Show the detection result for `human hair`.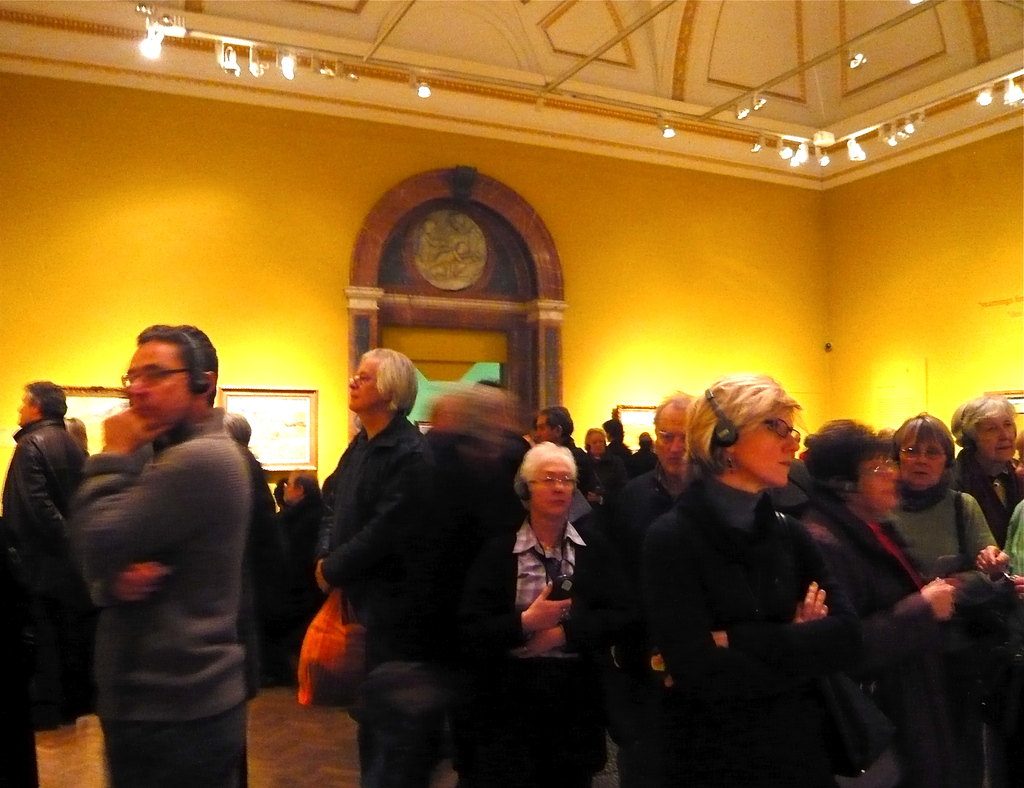
bbox=(950, 390, 1017, 451).
